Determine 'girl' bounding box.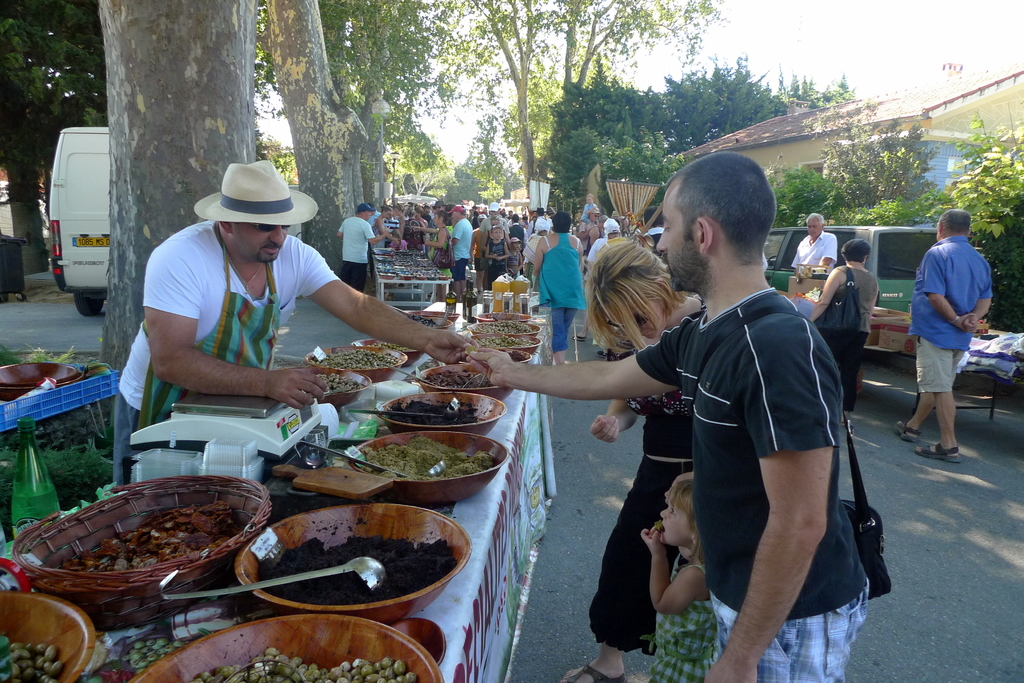
Determined: 531,209,583,350.
